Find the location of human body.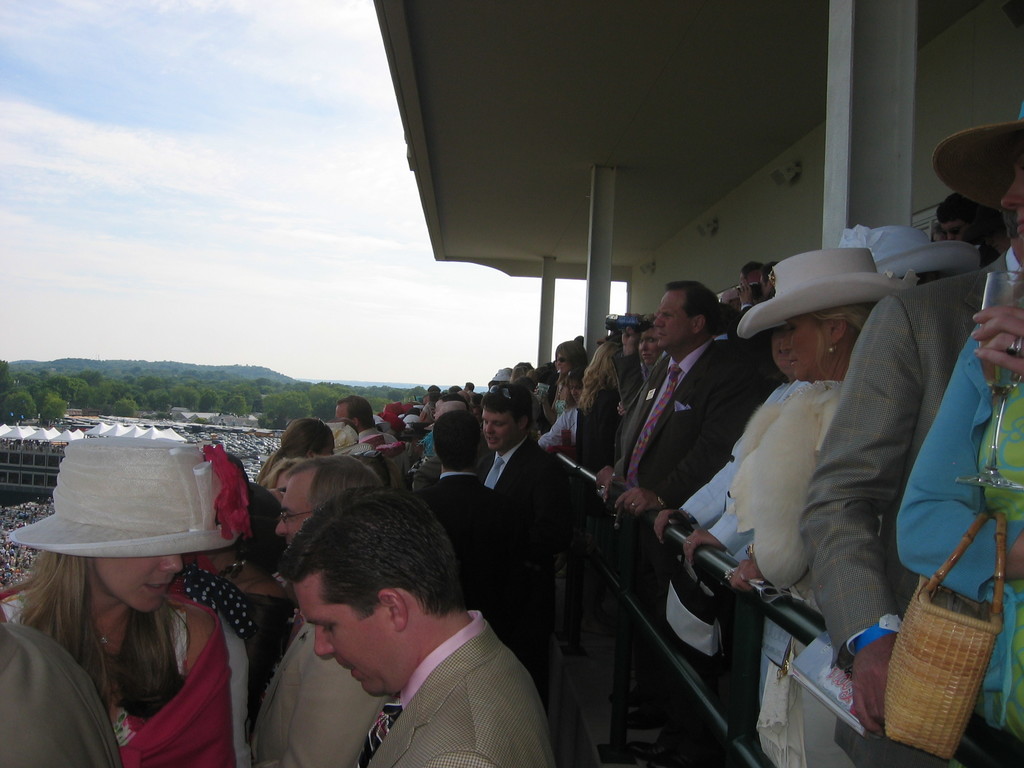
Location: (left=732, top=381, right=868, bottom=755).
